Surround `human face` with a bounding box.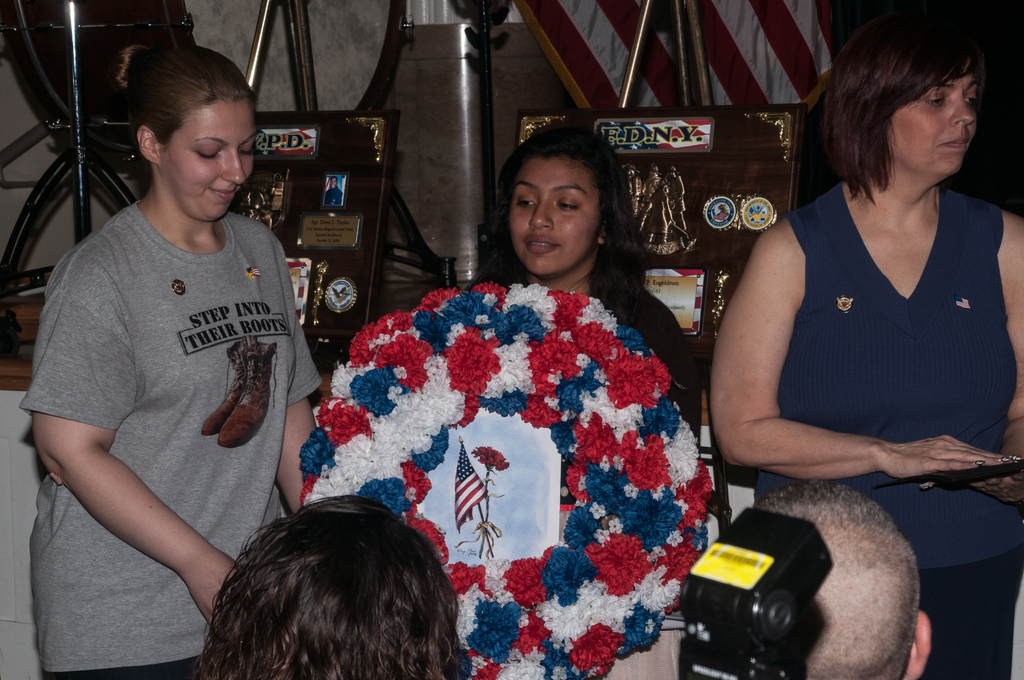
159,92,255,225.
